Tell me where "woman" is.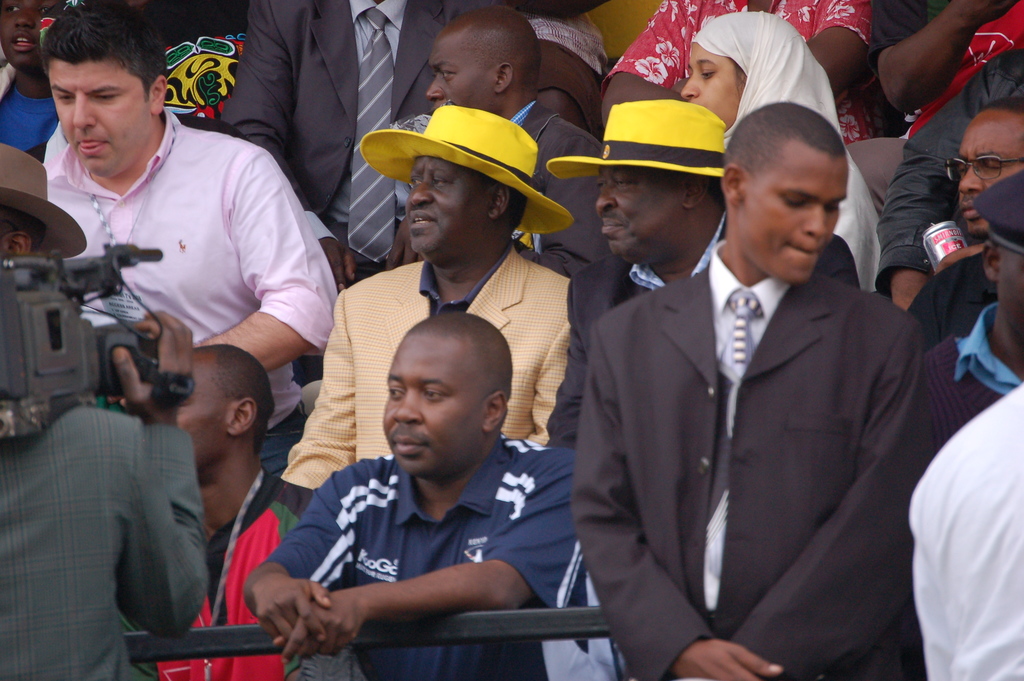
"woman" is at (681, 8, 880, 291).
